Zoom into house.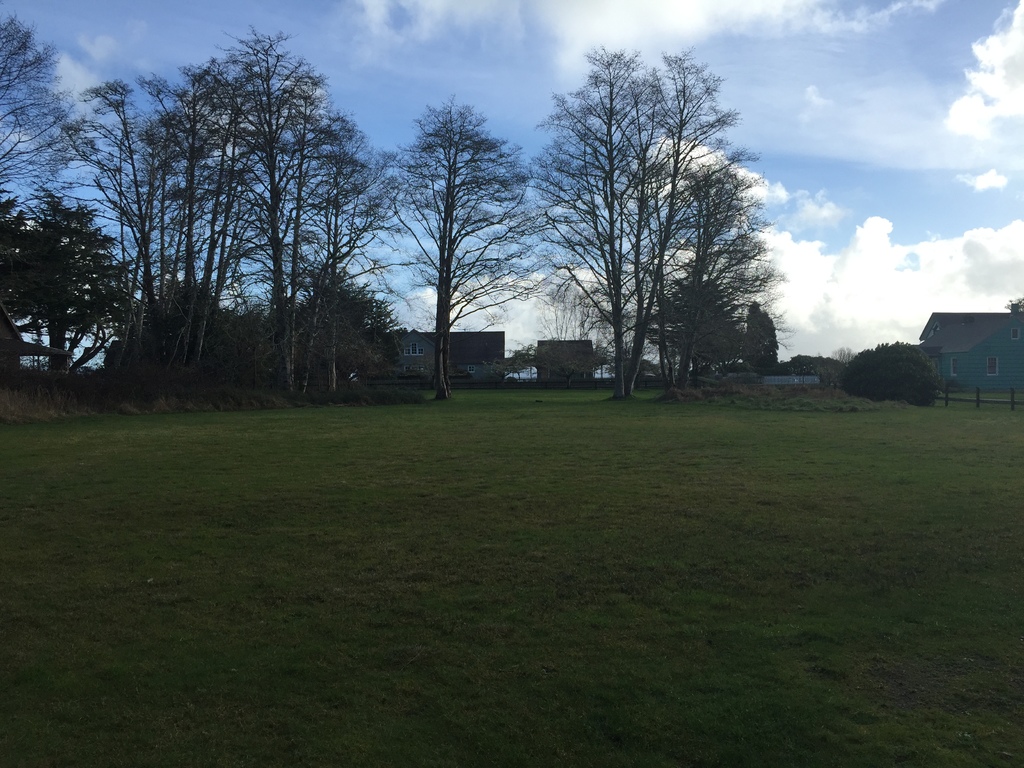
Zoom target: [531, 339, 591, 383].
